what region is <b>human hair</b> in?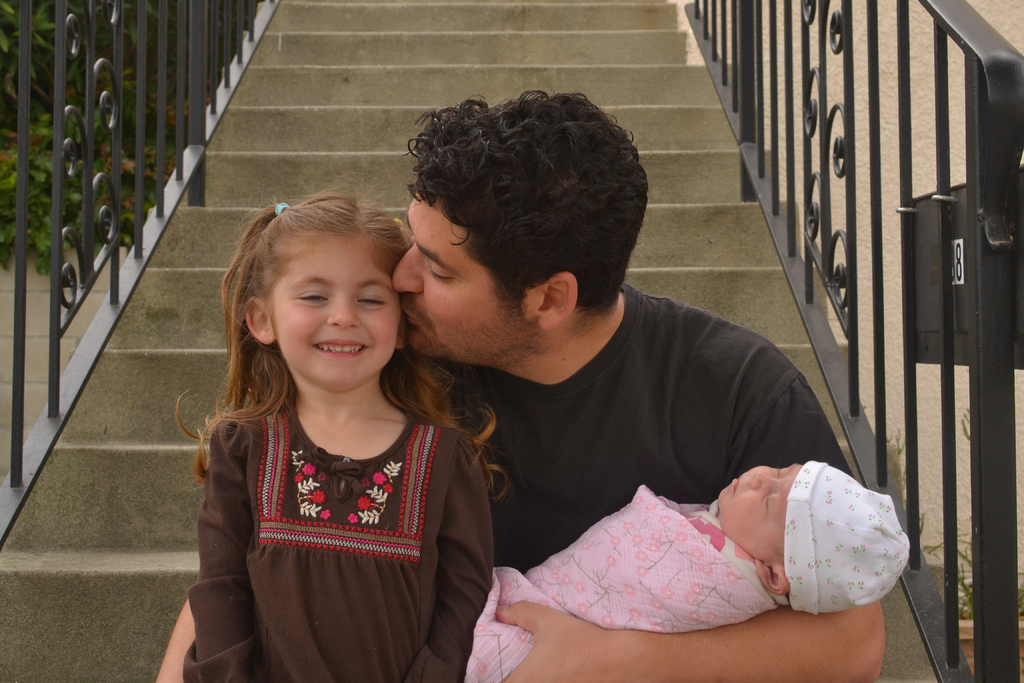
170 186 510 513.
